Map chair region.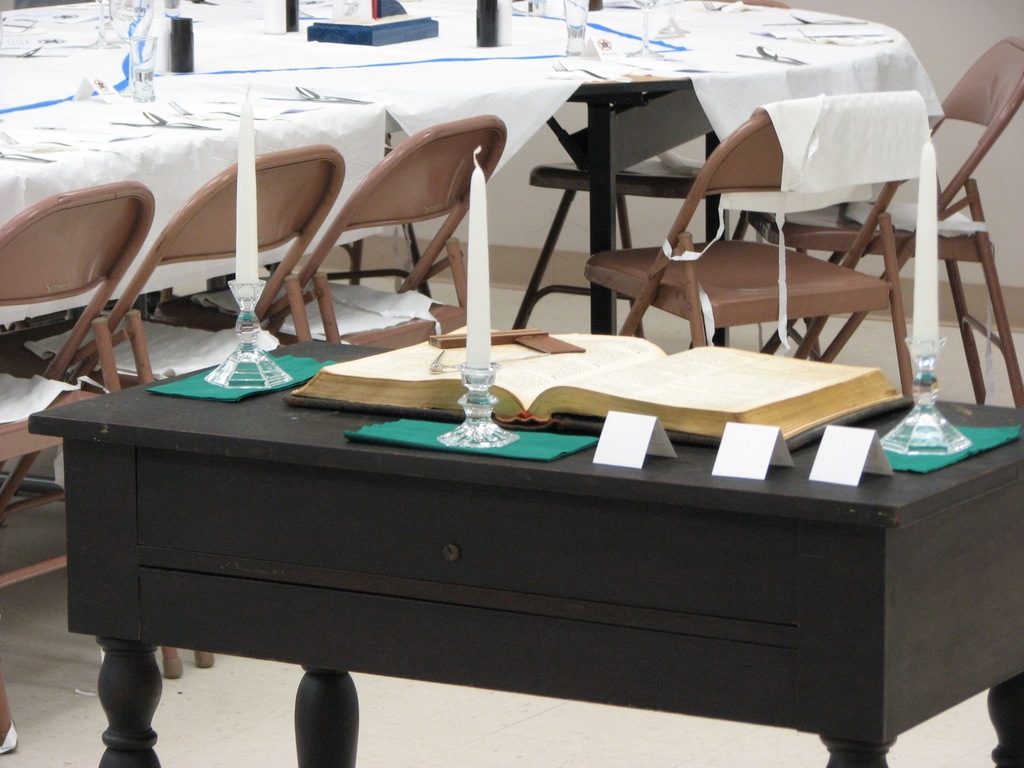
Mapped to x1=0, y1=140, x2=349, y2=673.
